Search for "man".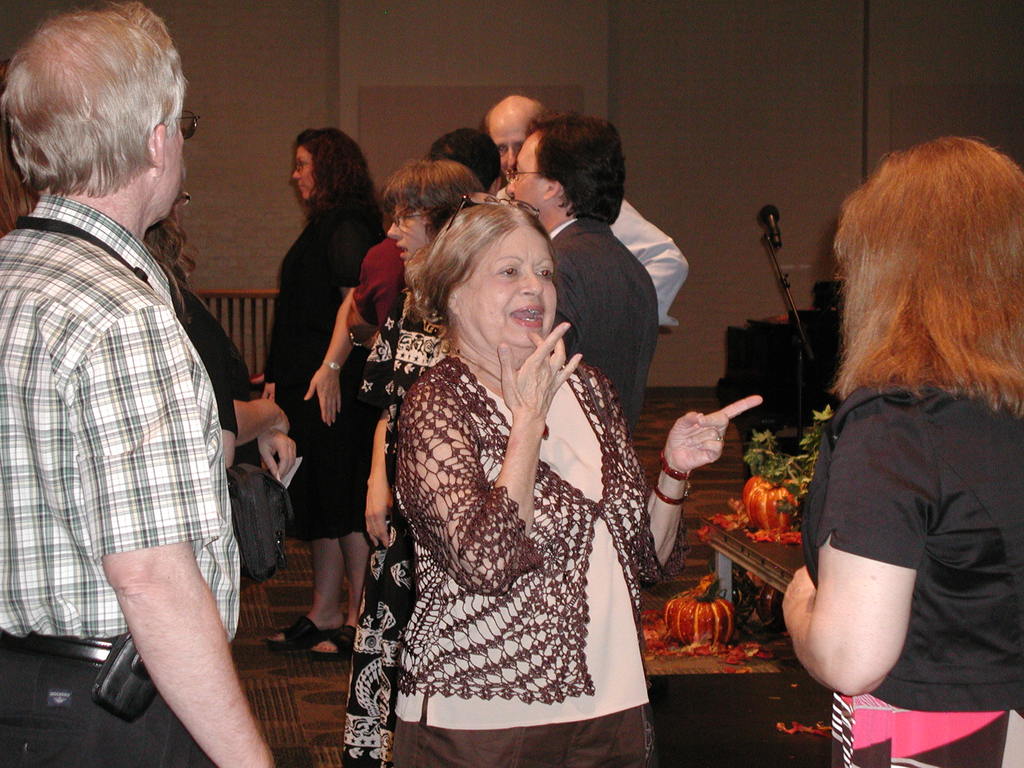
Found at {"left": 479, "top": 93, "right": 692, "bottom": 328}.
